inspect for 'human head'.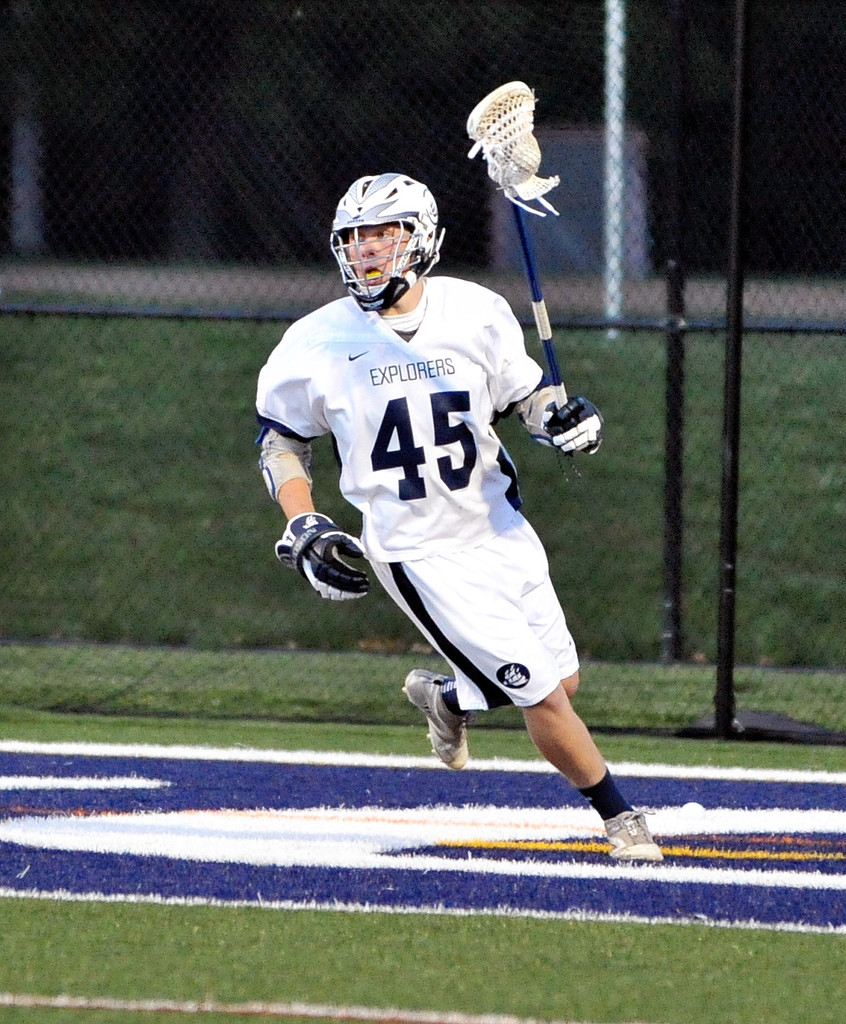
Inspection: box=[325, 164, 445, 269].
